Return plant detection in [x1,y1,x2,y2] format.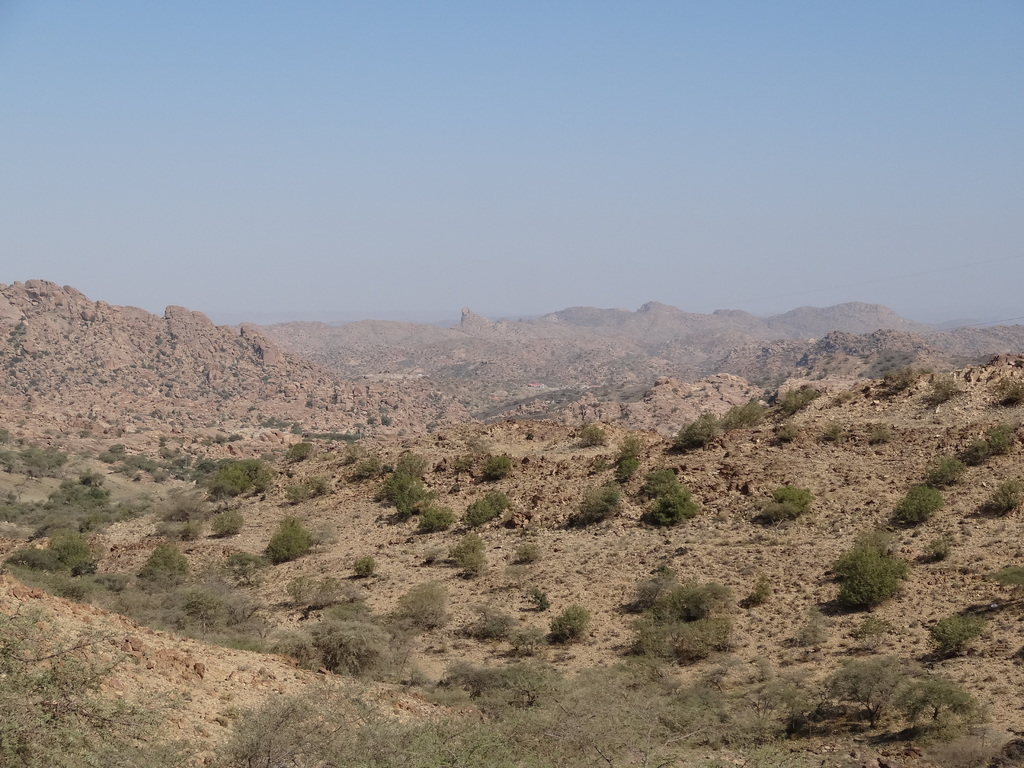
[924,454,965,483].
